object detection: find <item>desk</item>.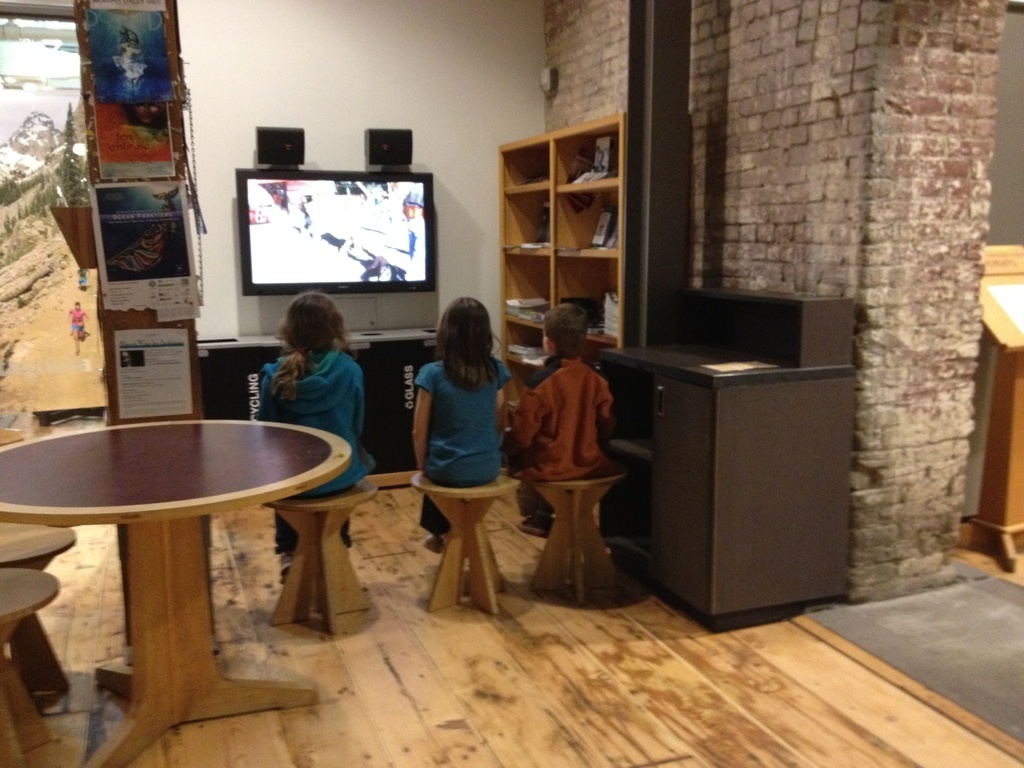
box=[593, 315, 852, 647].
